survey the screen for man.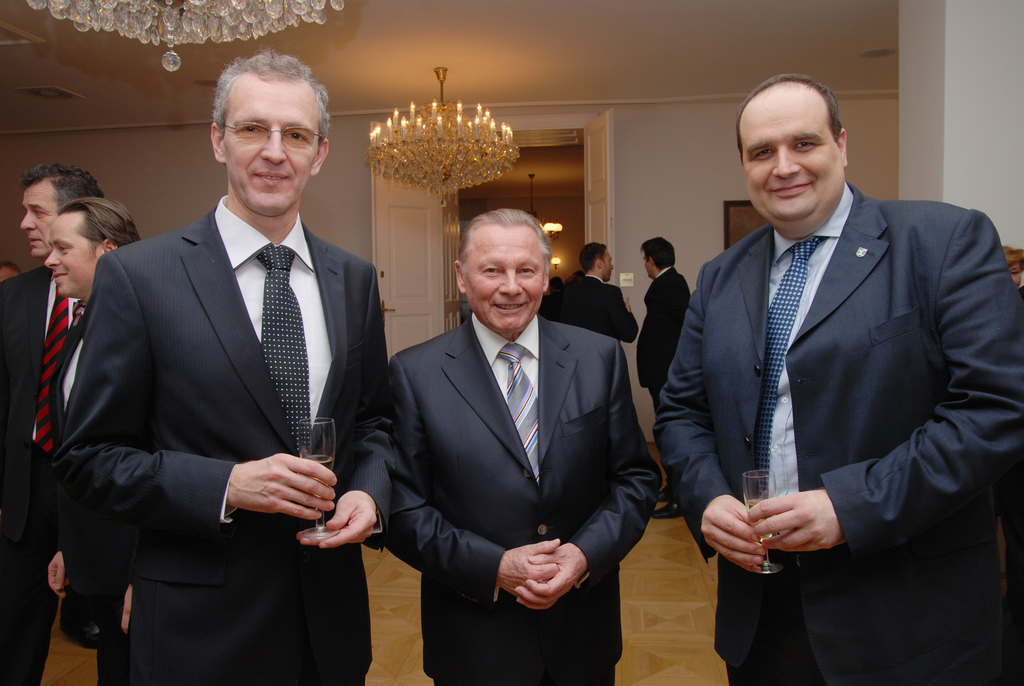
Survey found: rect(375, 208, 662, 685).
